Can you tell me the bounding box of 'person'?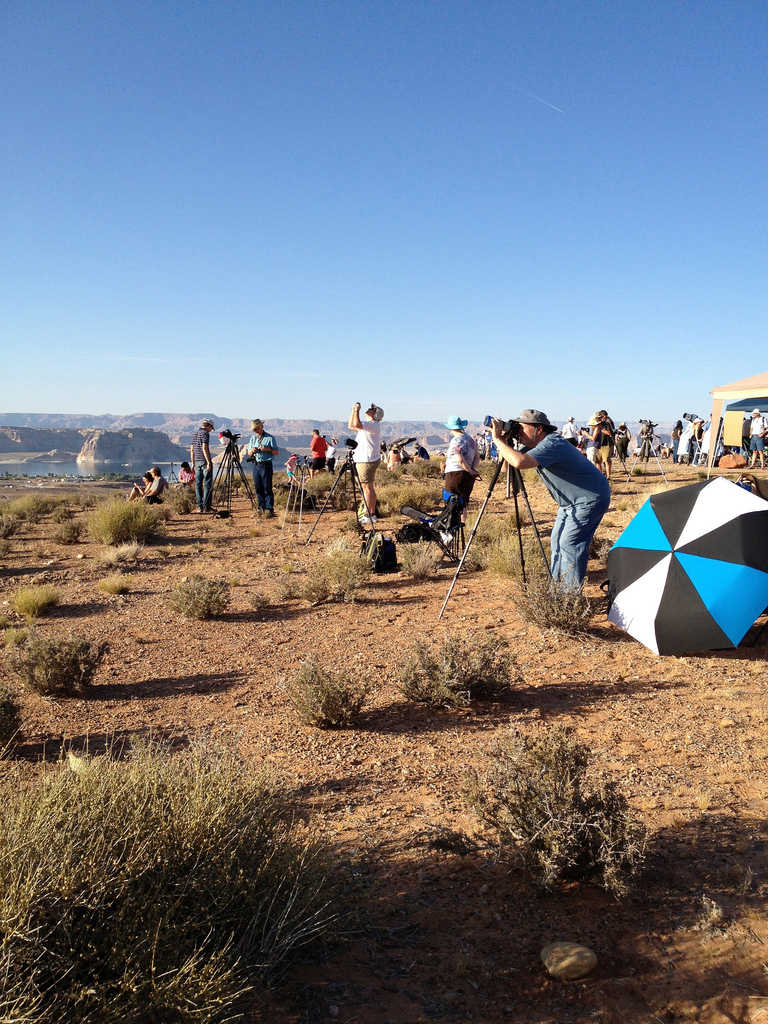
left=670, top=417, right=683, bottom=462.
